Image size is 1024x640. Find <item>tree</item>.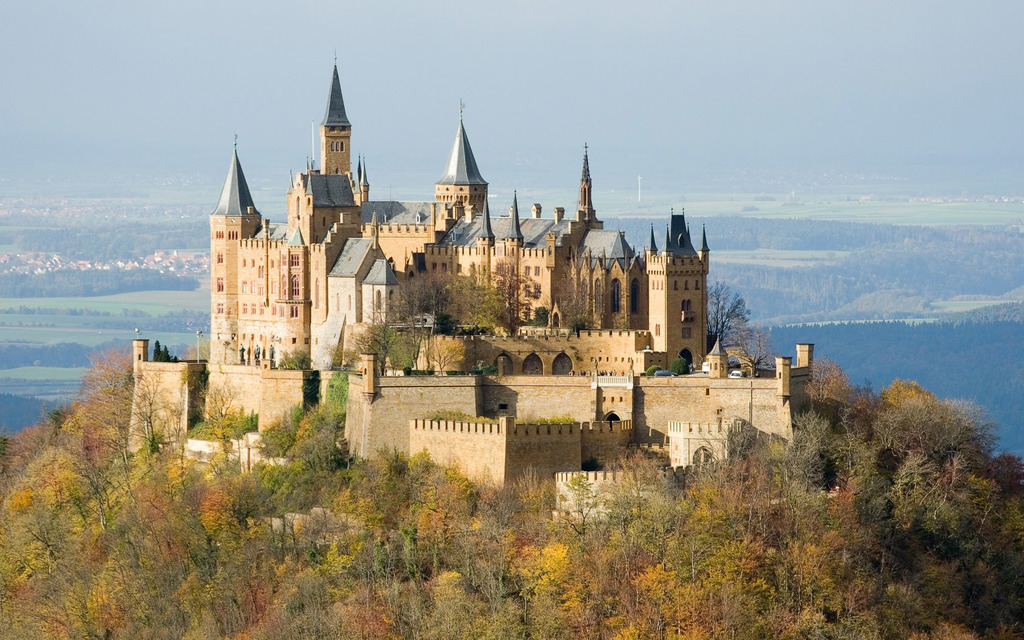
crop(0, 461, 76, 580).
